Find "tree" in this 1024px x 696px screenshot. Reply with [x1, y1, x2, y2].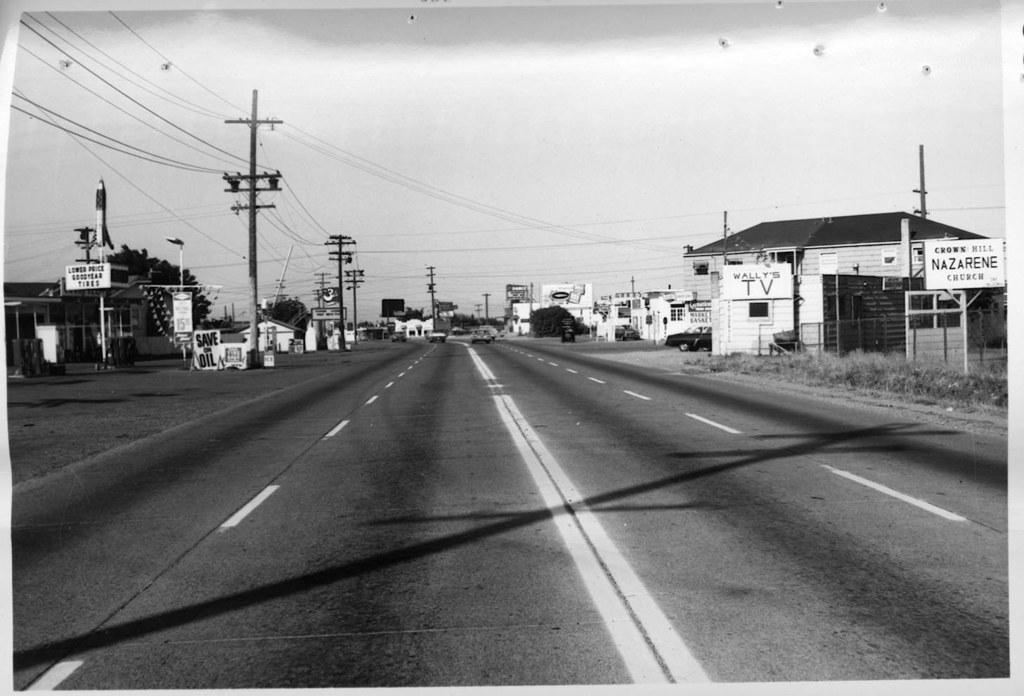
[398, 300, 424, 330].
